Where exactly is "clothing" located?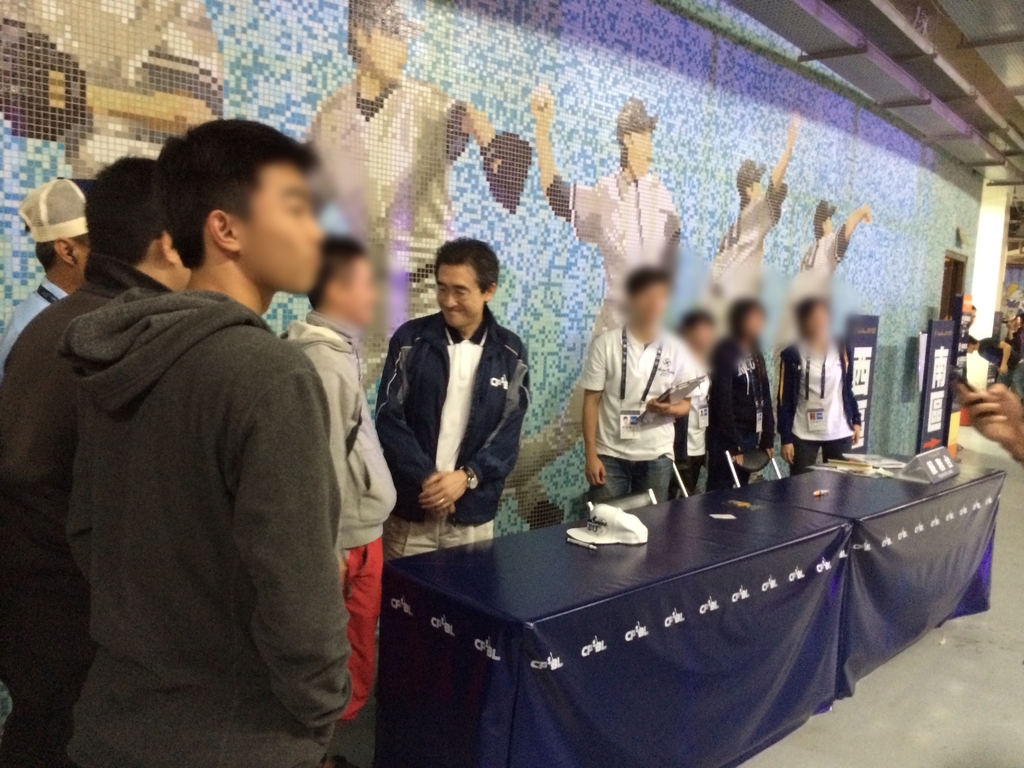
Its bounding box is box(307, 77, 470, 322).
